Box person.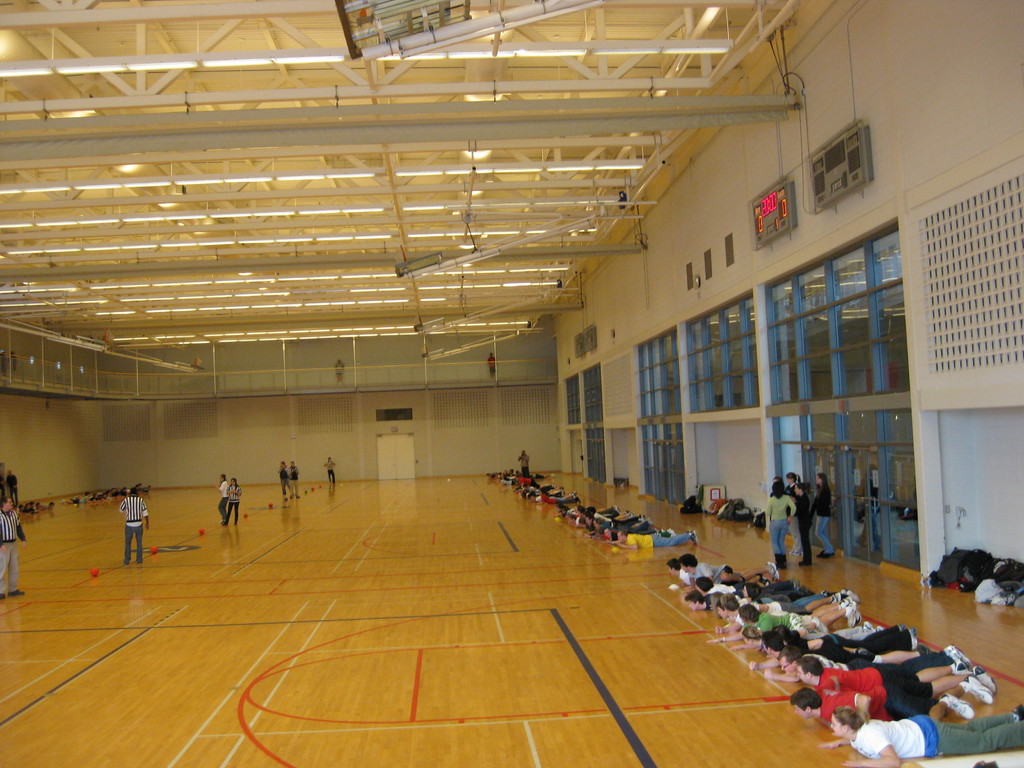
bbox=(277, 462, 292, 503).
